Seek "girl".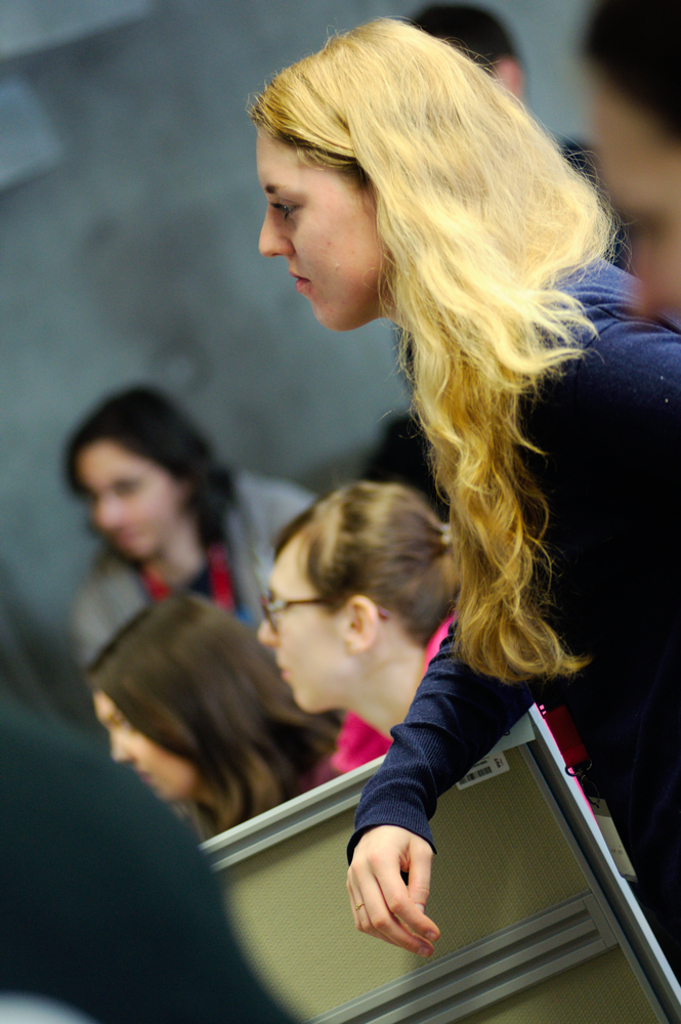
<bbox>81, 590, 393, 840</bbox>.
